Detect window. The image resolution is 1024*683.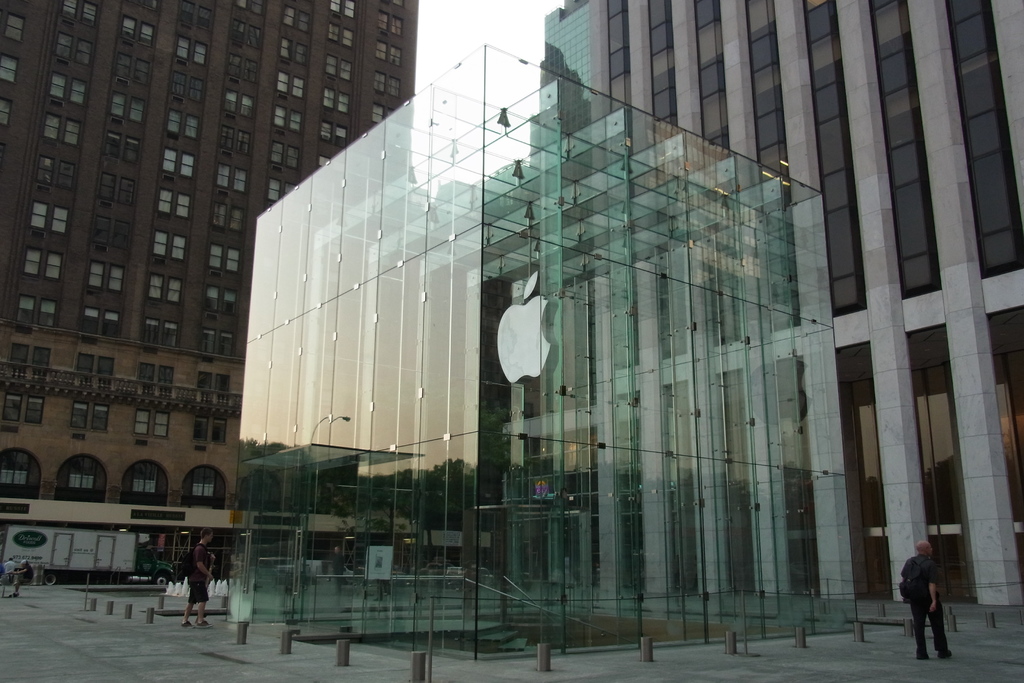
(left=115, top=219, right=138, bottom=260).
